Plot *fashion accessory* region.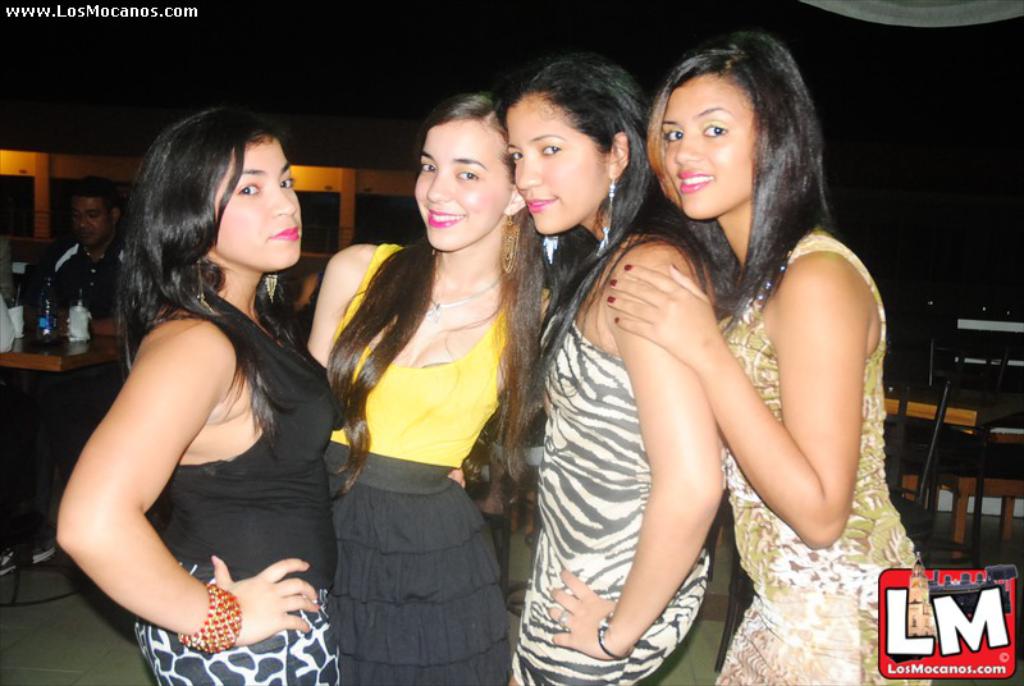
Plotted at bbox=[609, 296, 613, 299].
